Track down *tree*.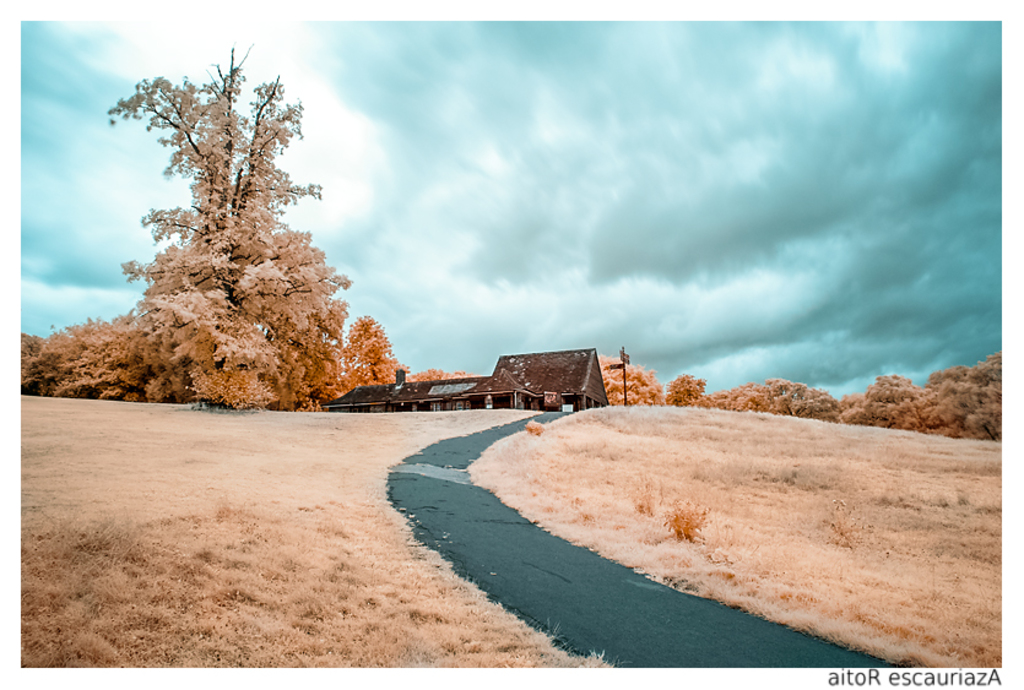
Tracked to 597,353,665,407.
